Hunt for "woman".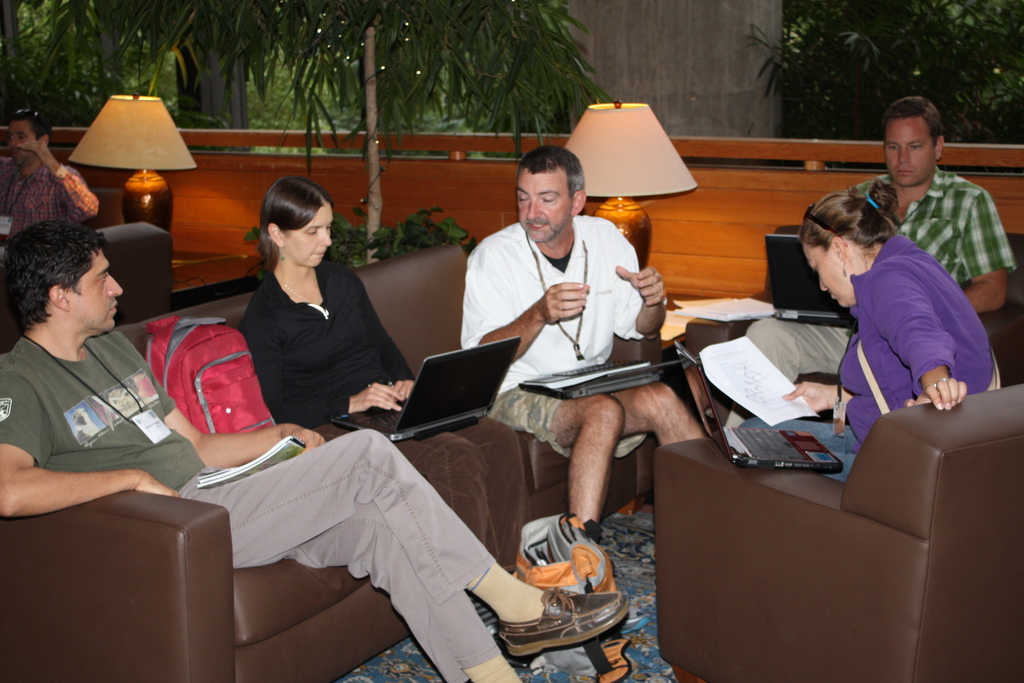
Hunted down at [732,179,1003,488].
